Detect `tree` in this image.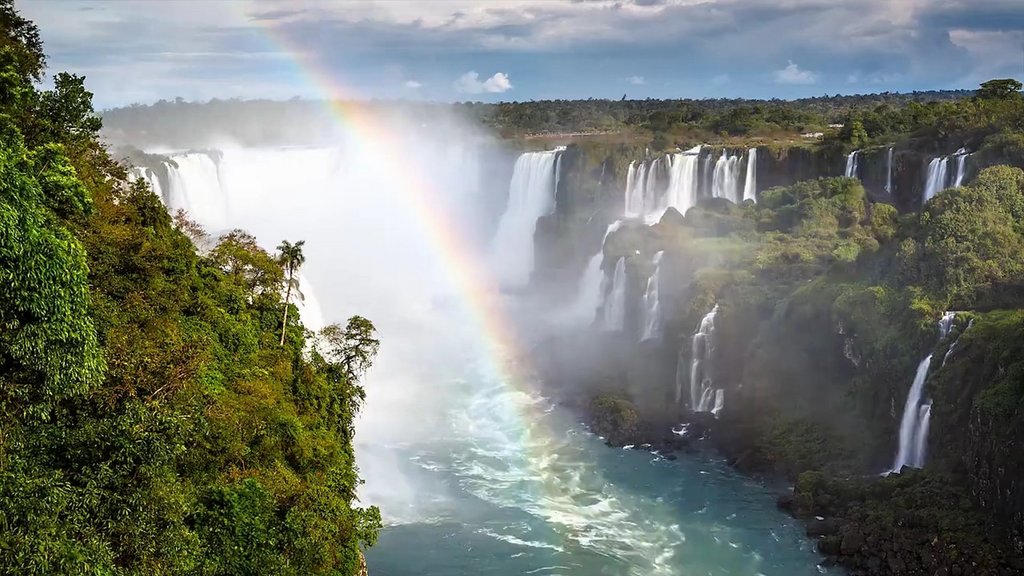
Detection: 206:227:285:300.
